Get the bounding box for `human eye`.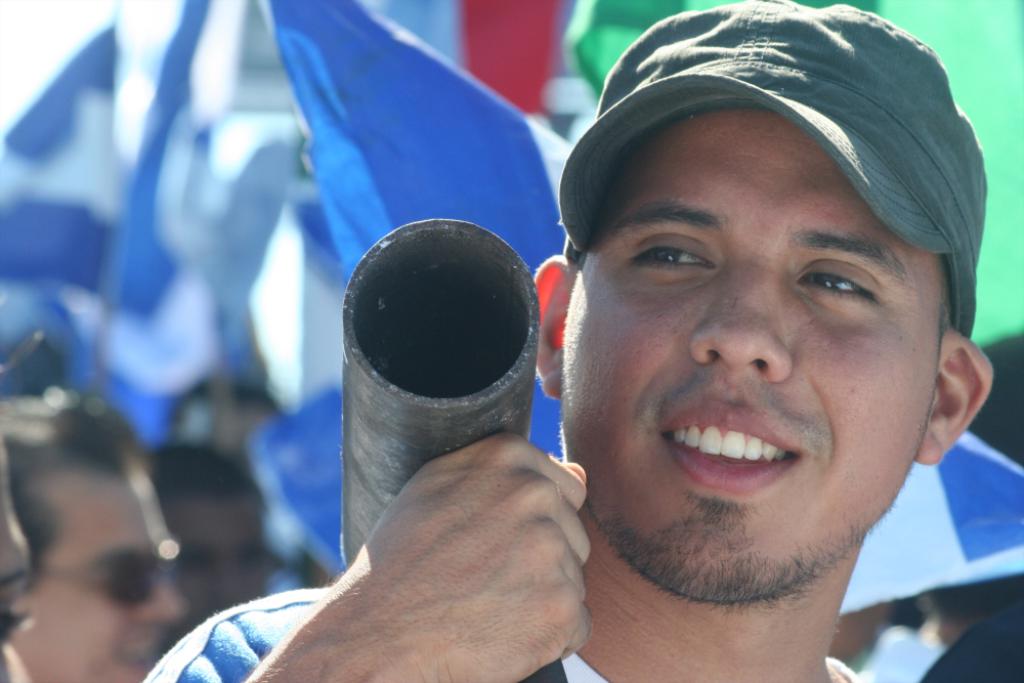
637,224,726,293.
